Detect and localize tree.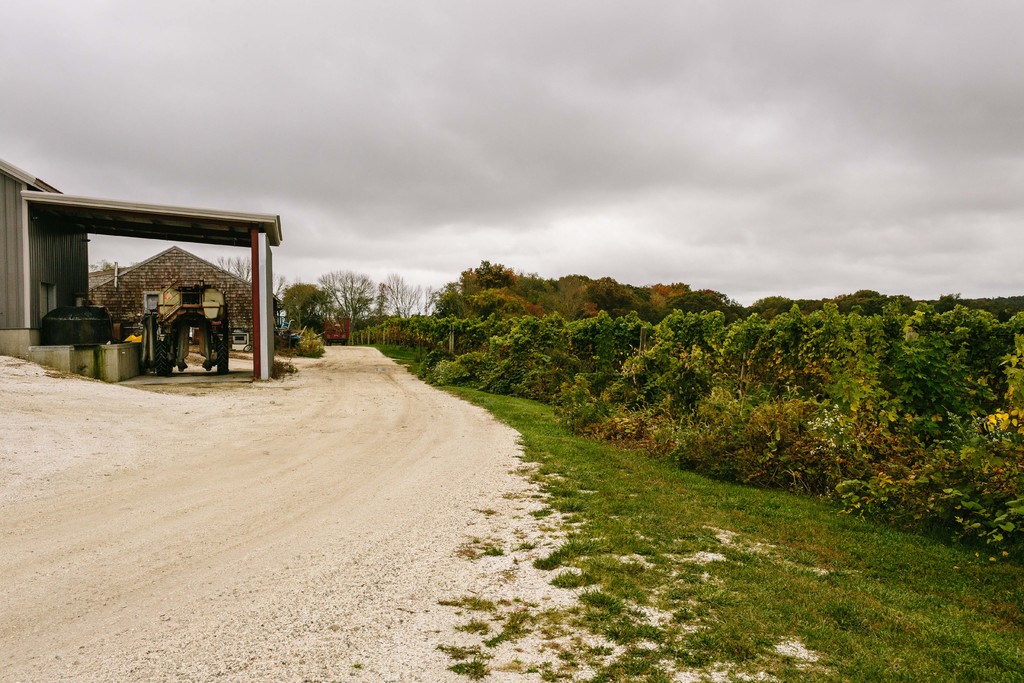
Localized at left=86, top=259, right=119, bottom=273.
